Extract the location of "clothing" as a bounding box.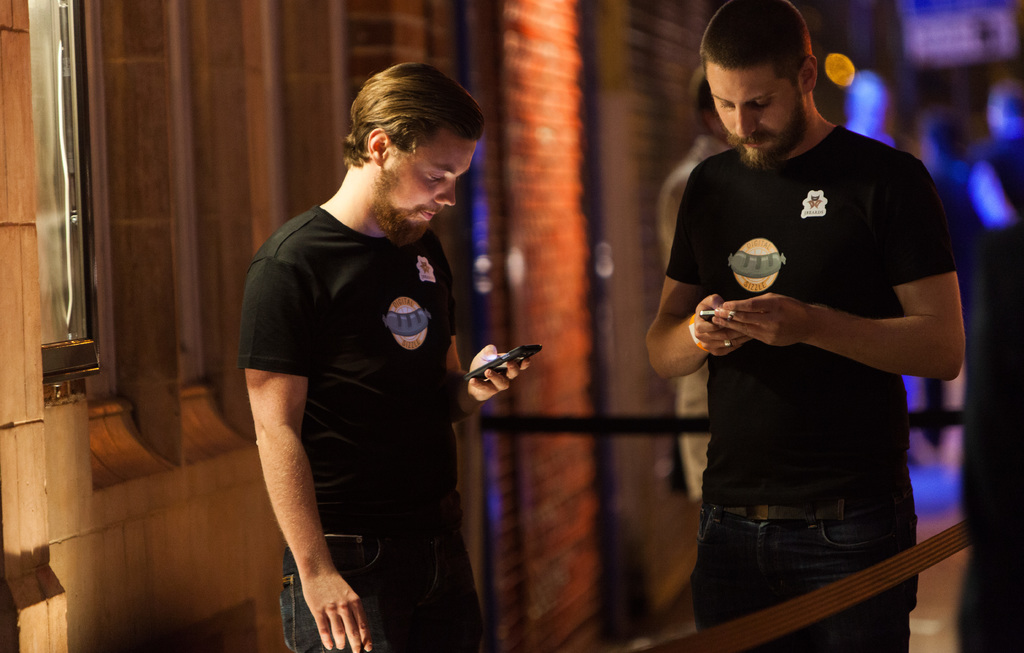
select_region(664, 129, 964, 652).
